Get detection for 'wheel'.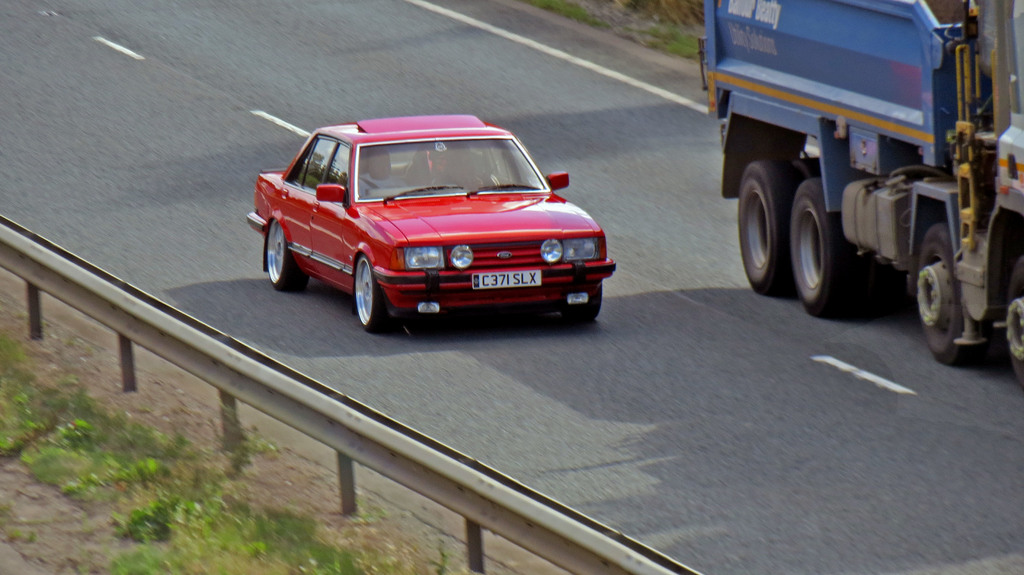
Detection: x1=735, y1=159, x2=796, y2=296.
